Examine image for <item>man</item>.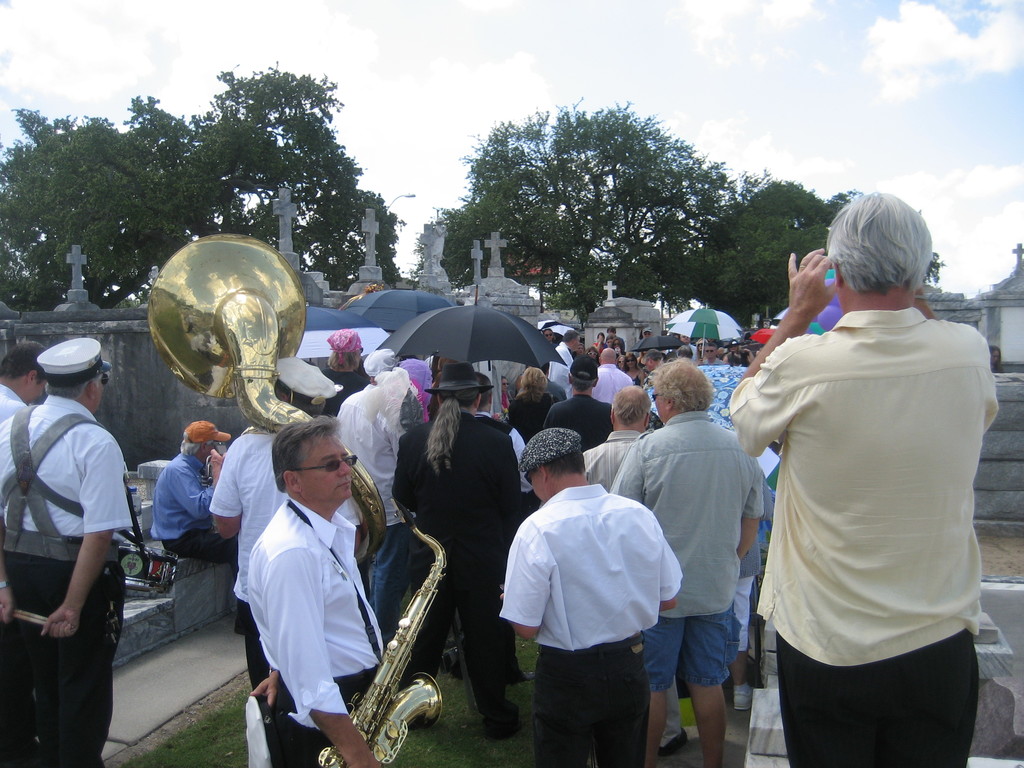
Examination result: select_region(207, 356, 340, 705).
